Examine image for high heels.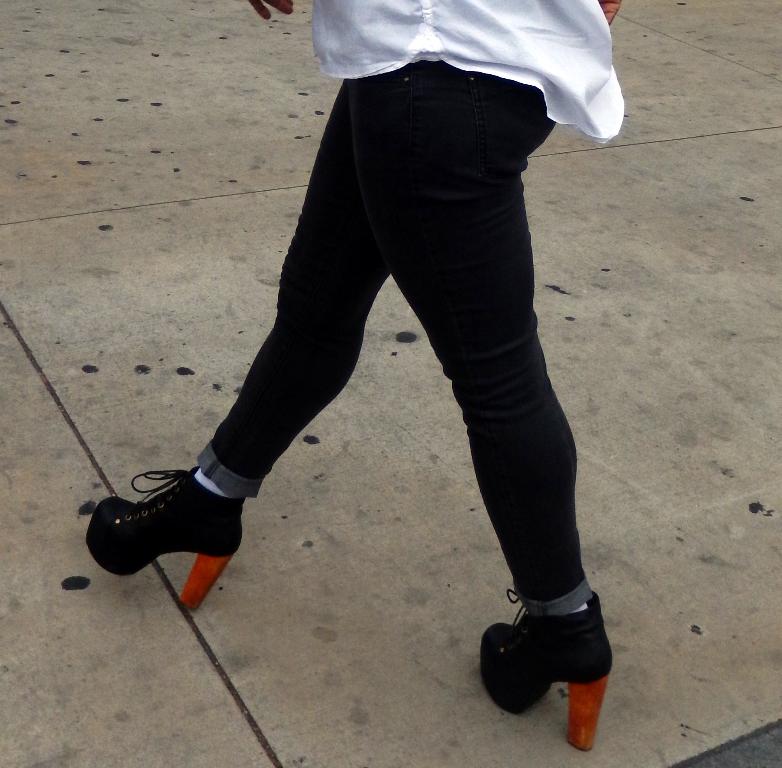
Examination result: left=480, top=592, right=613, bottom=754.
